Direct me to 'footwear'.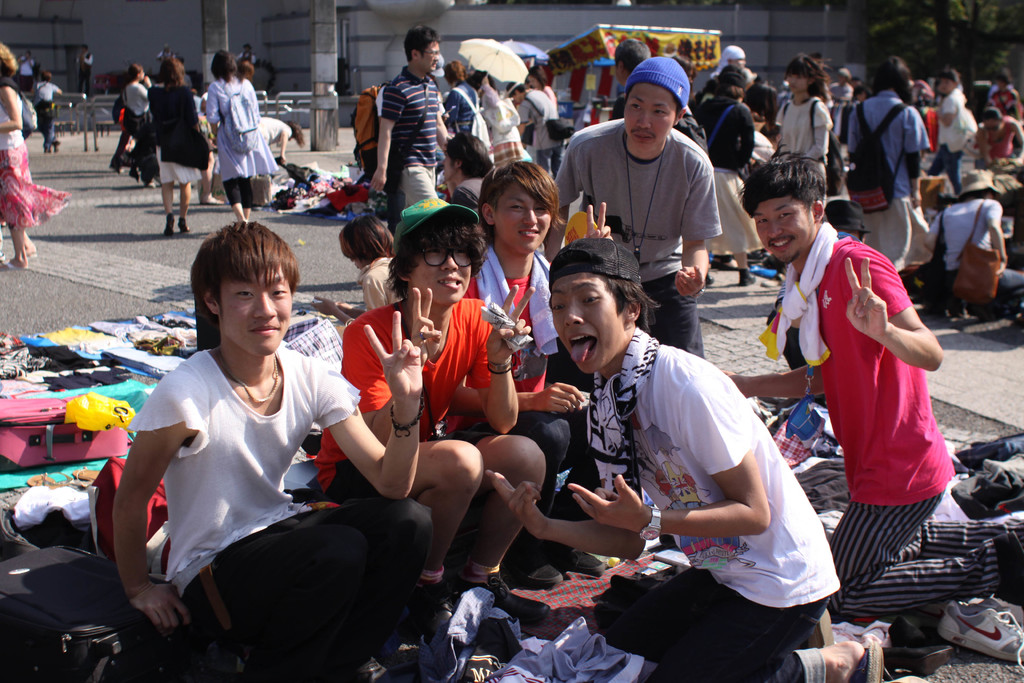
Direction: [209, 192, 223, 208].
